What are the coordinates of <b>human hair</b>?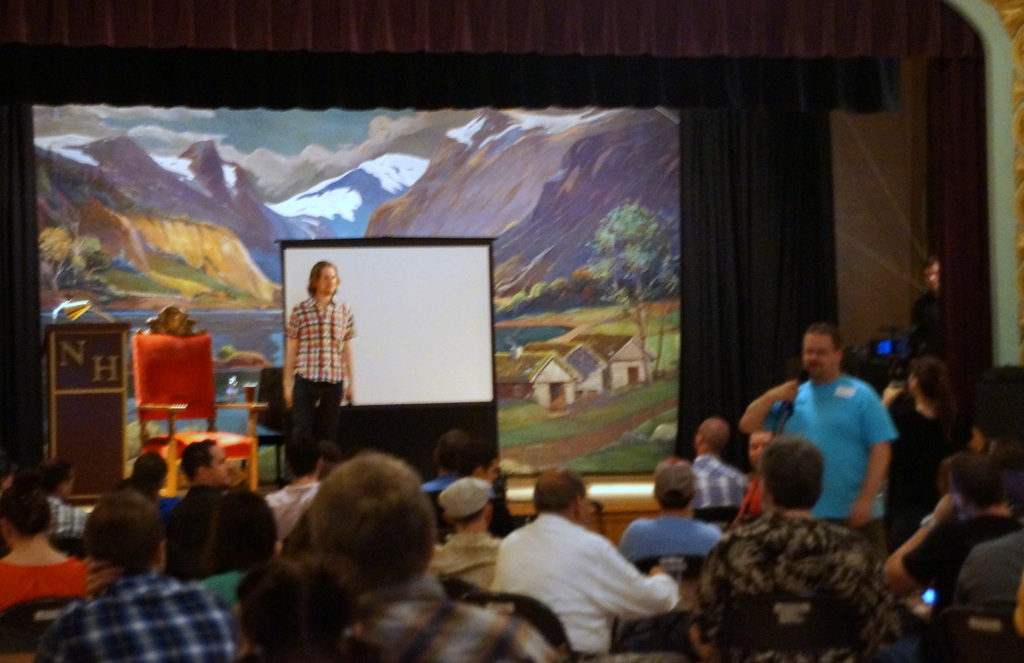
box(285, 436, 322, 475).
